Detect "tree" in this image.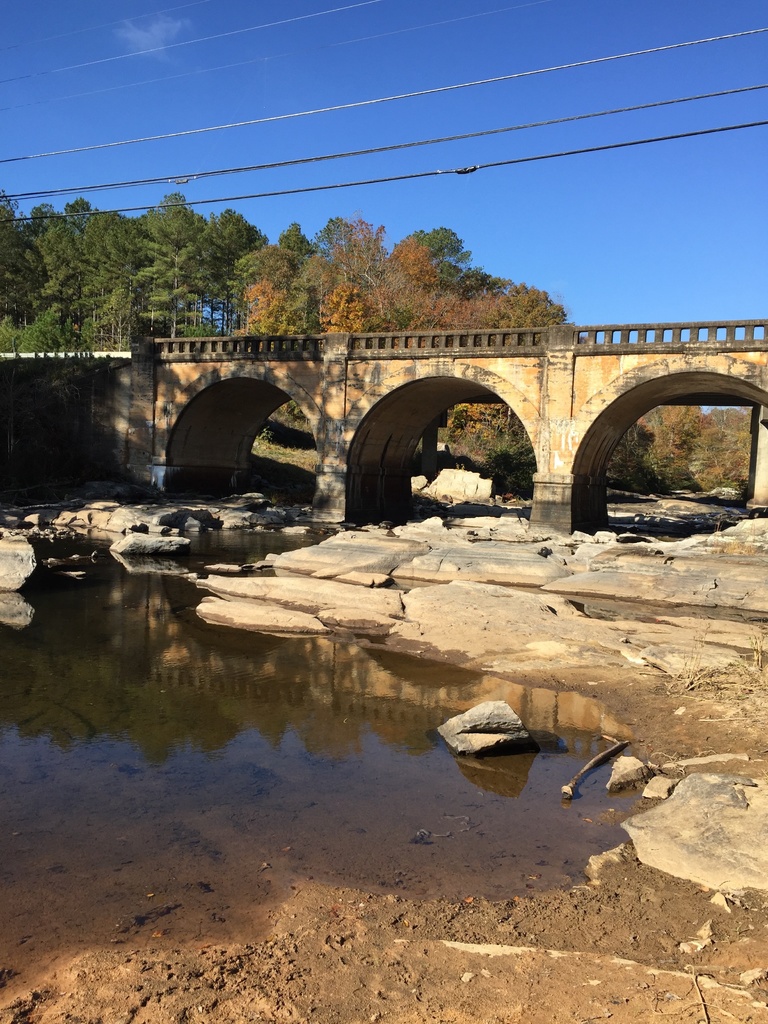
Detection: 0:177:45:337.
